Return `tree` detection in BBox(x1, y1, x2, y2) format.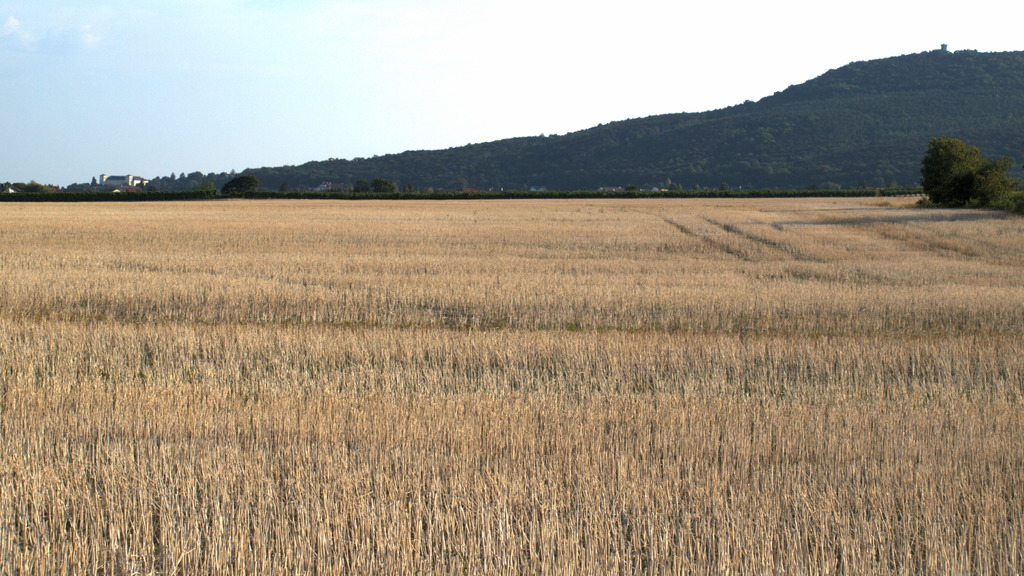
BBox(221, 174, 262, 198).
